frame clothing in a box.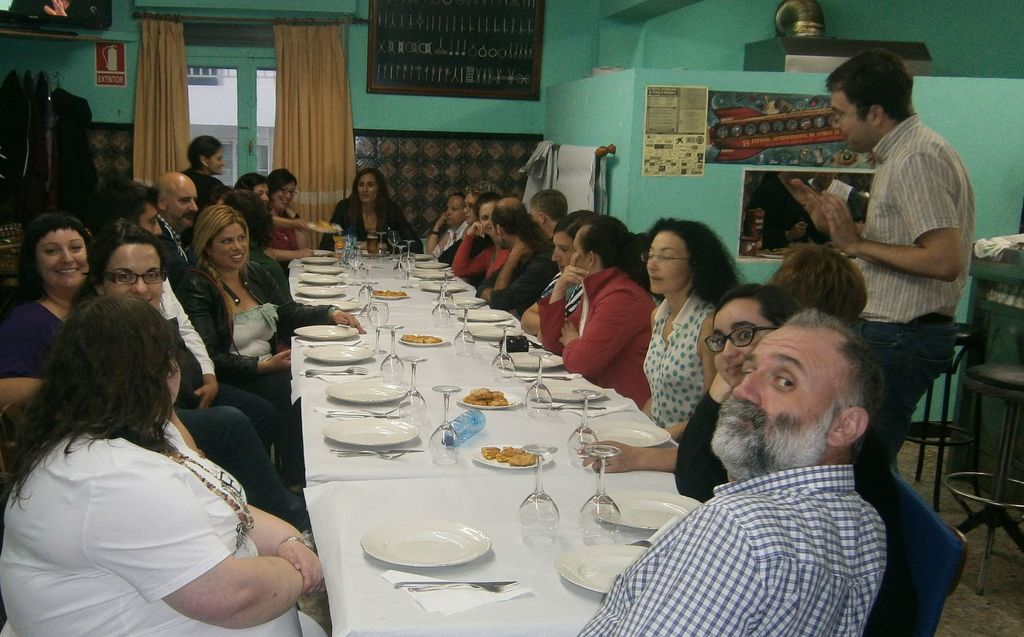
select_region(535, 261, 656, 417).
